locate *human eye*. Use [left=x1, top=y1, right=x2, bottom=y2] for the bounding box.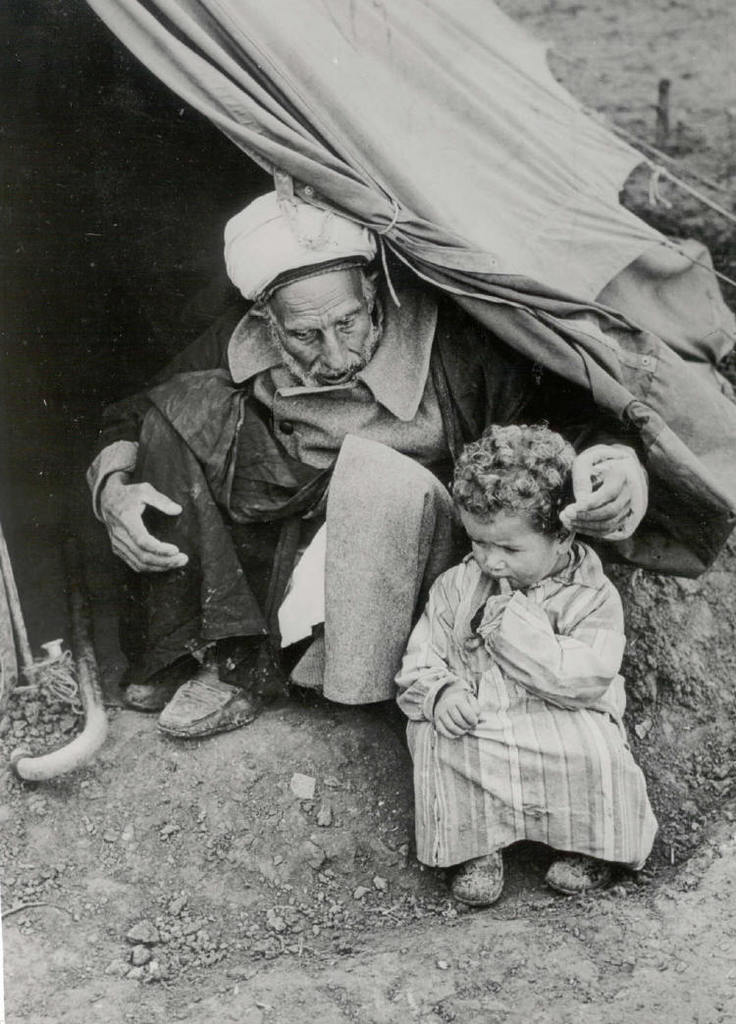
[left=289, top=327, right=319, bottom=343].
